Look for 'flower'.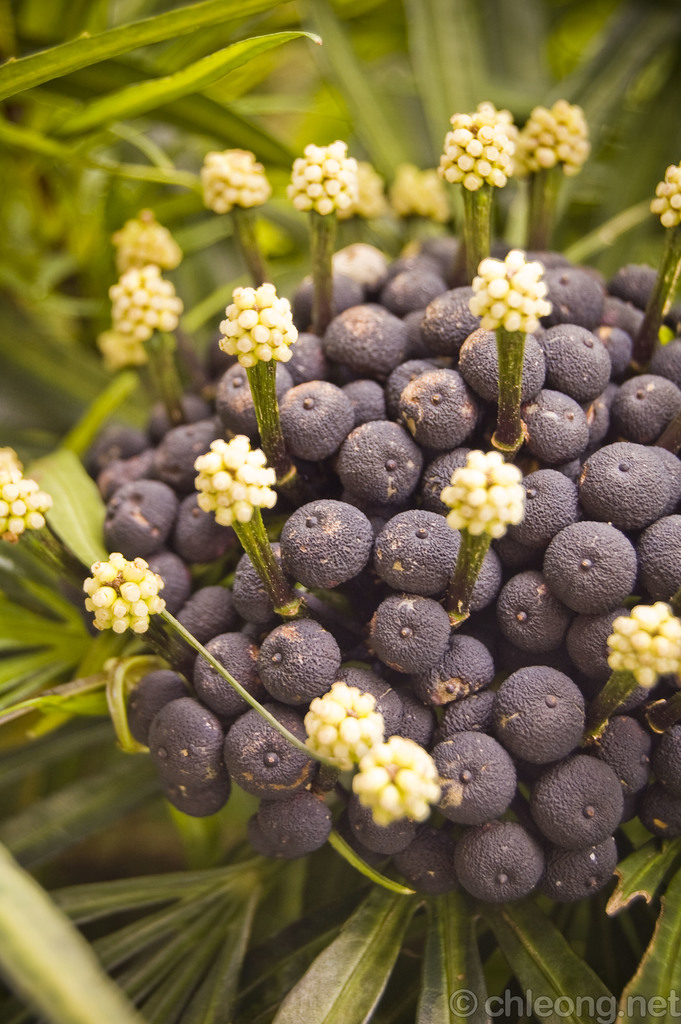
Found: 440:99:521:192.
